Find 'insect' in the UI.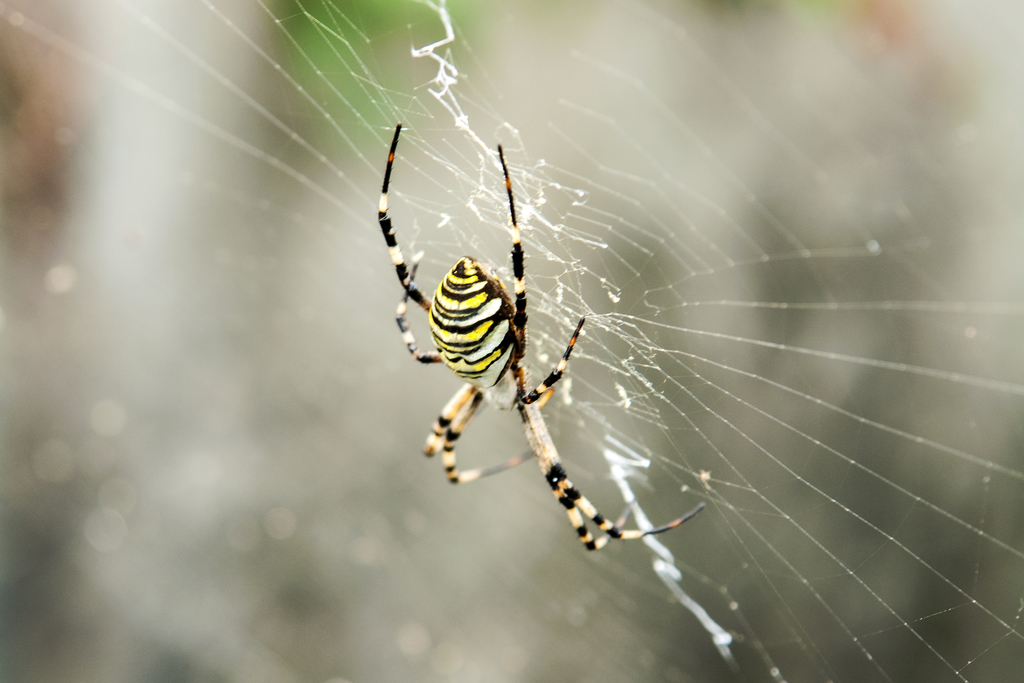
UI element at pyautogui.locateOnScreen(372, 120, 714, 557).
